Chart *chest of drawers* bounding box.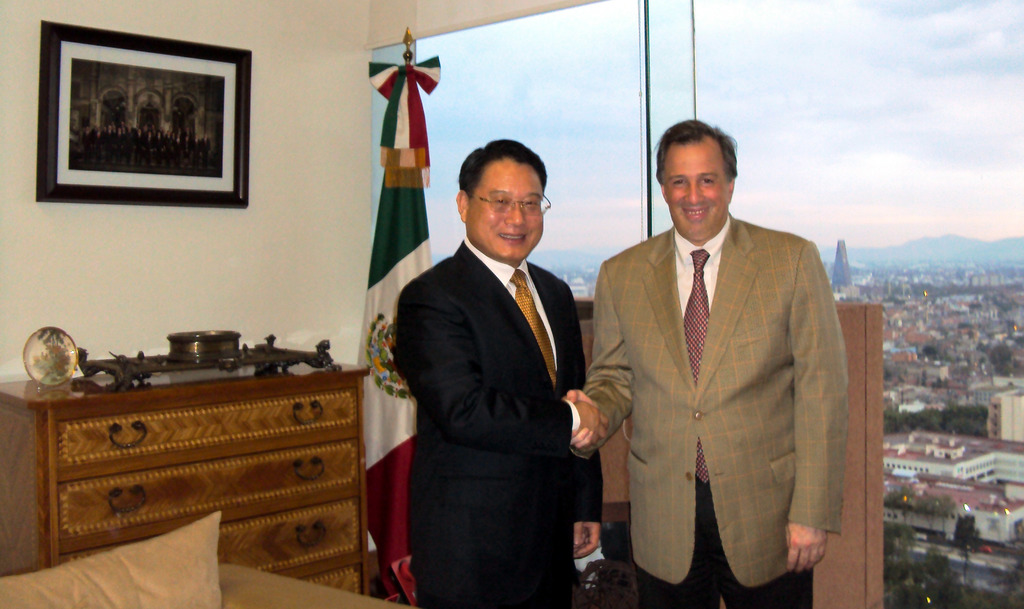
Charted: pyautogui.locateOnScreen(1, 346, 371, 598).
